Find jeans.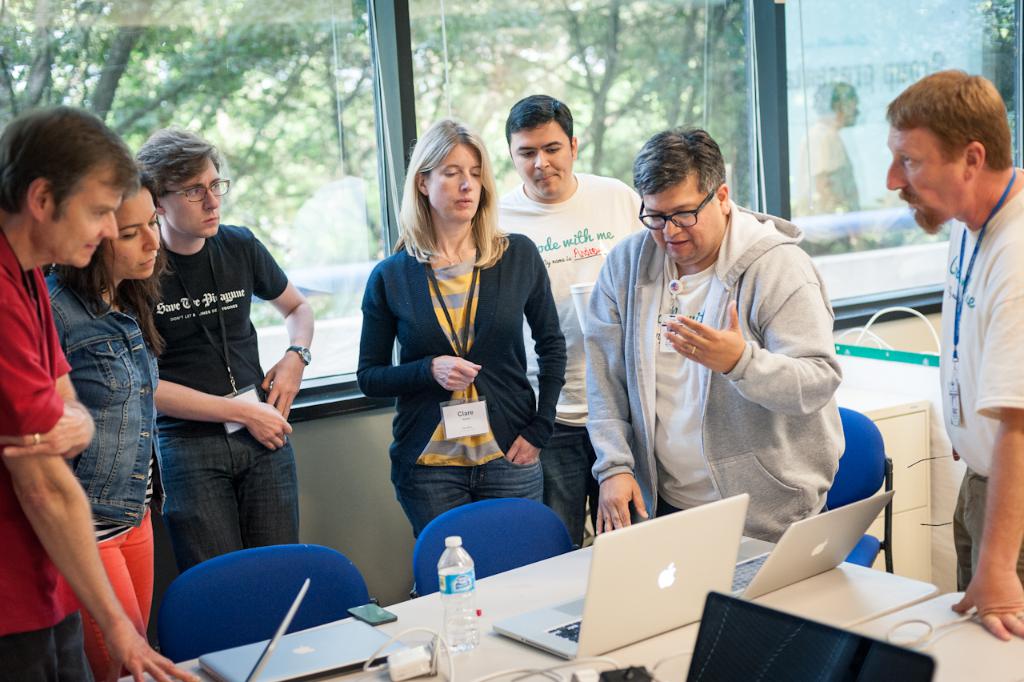
select_region(388, 445, 544, 535).
